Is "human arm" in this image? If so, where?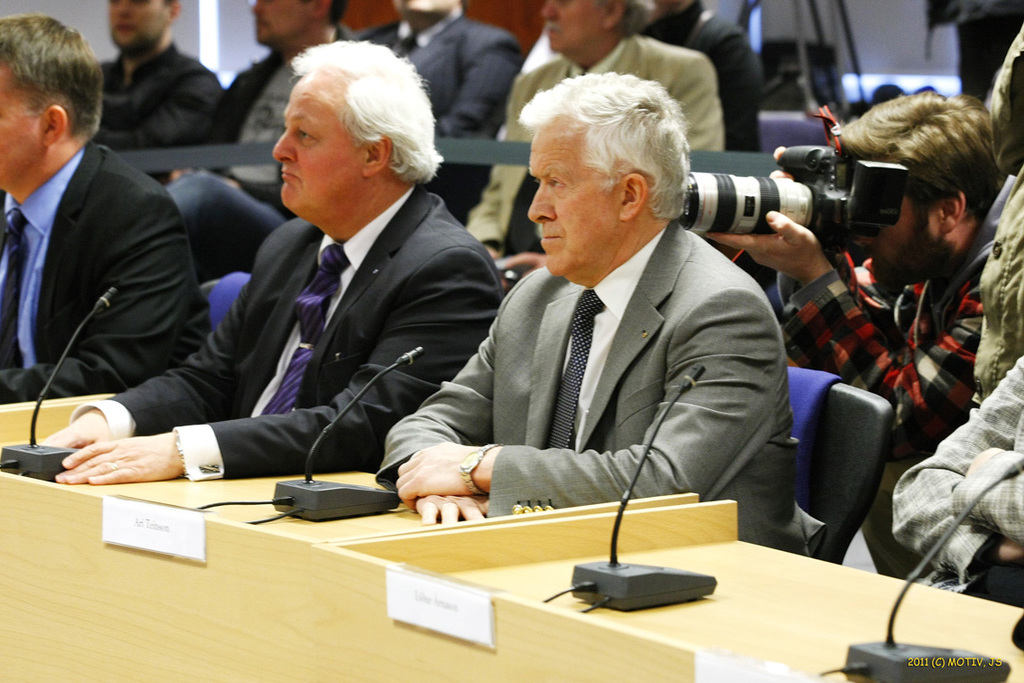
Yes, at box(27, 230, 304, 453).
